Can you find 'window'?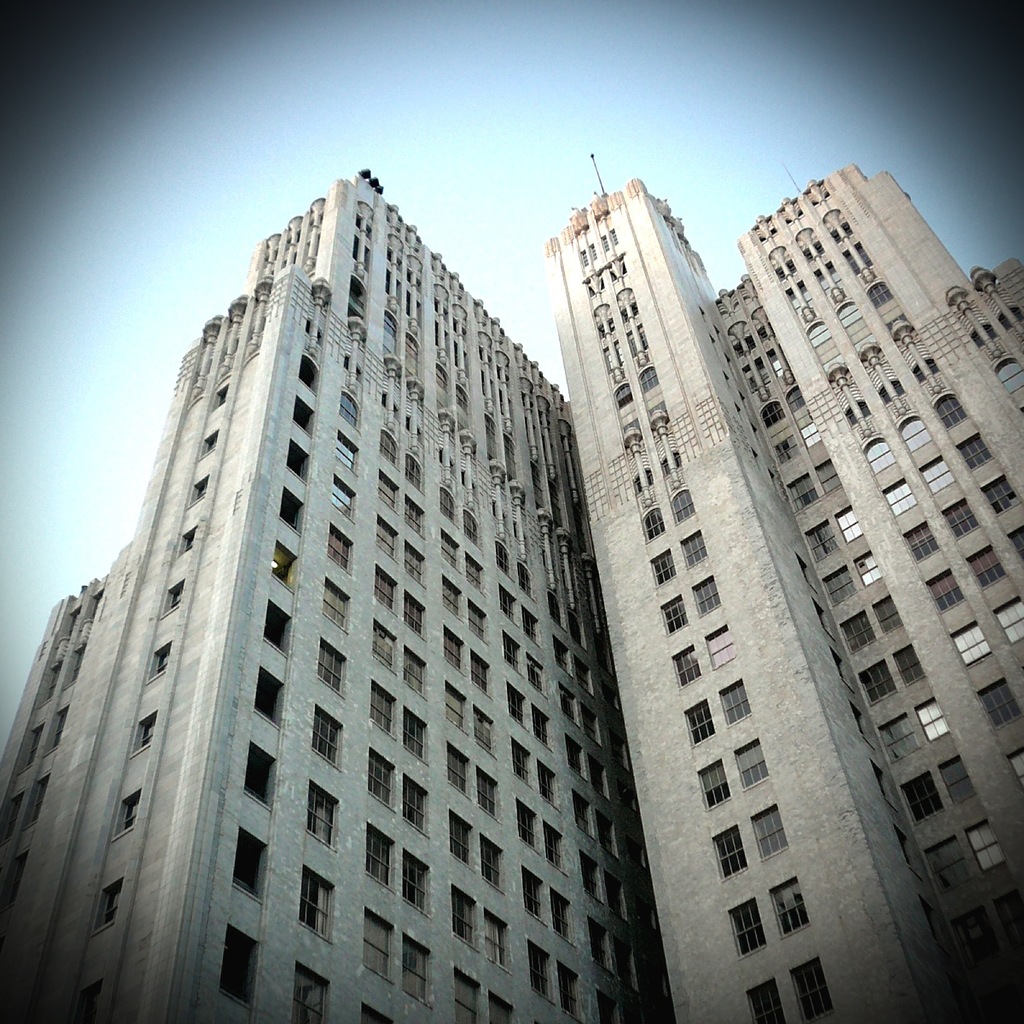
Yes, bounding box: [x1=751, y1=975, x2=788, y2=1023].
